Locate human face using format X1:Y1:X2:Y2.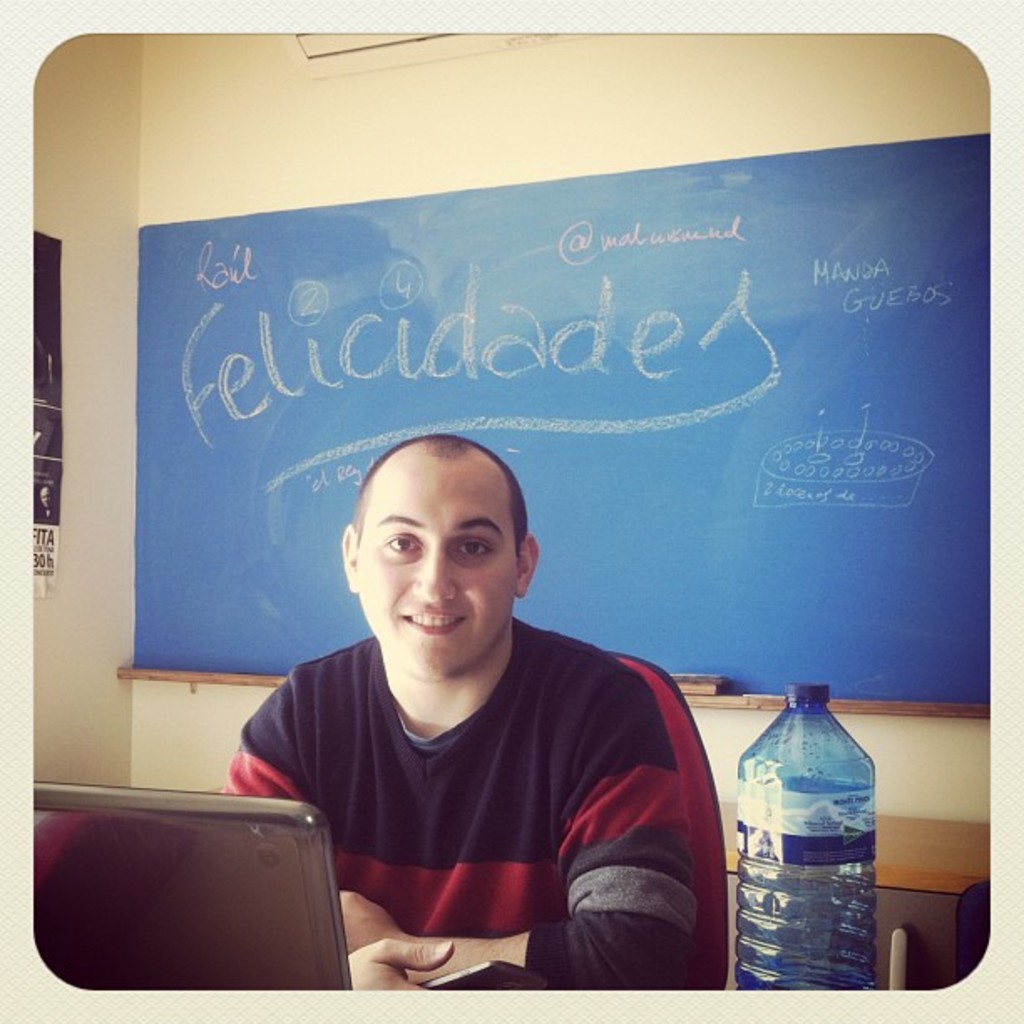
356:455:522:673.
